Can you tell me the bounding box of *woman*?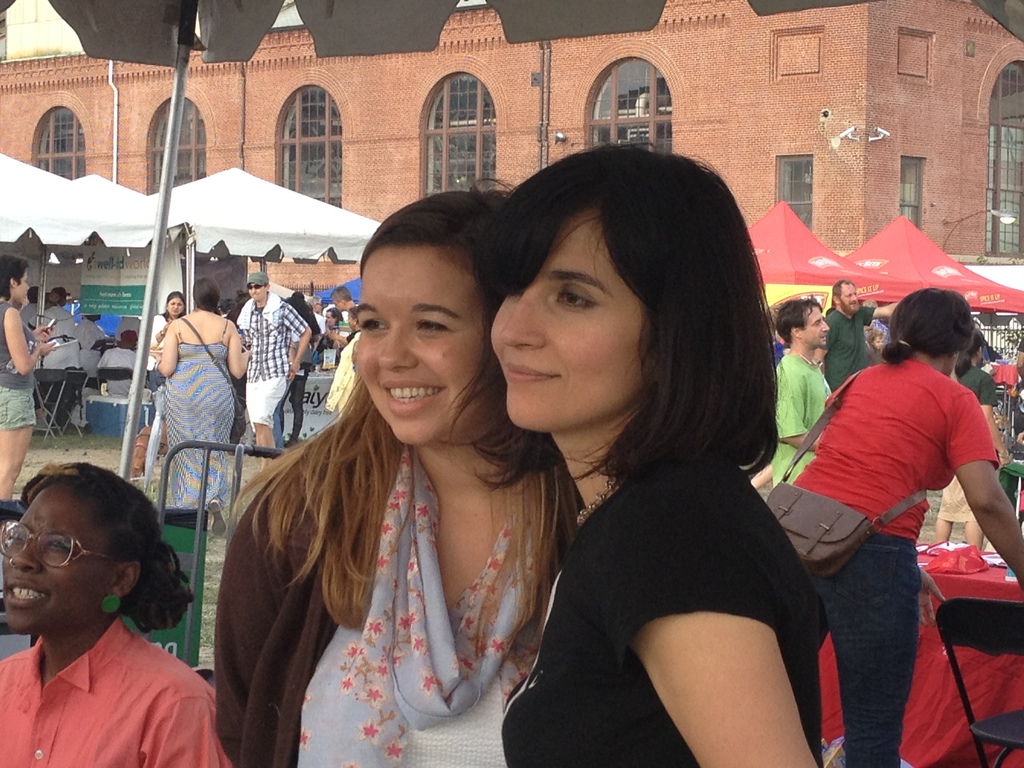
detection(758, 288, 1023, 767).
